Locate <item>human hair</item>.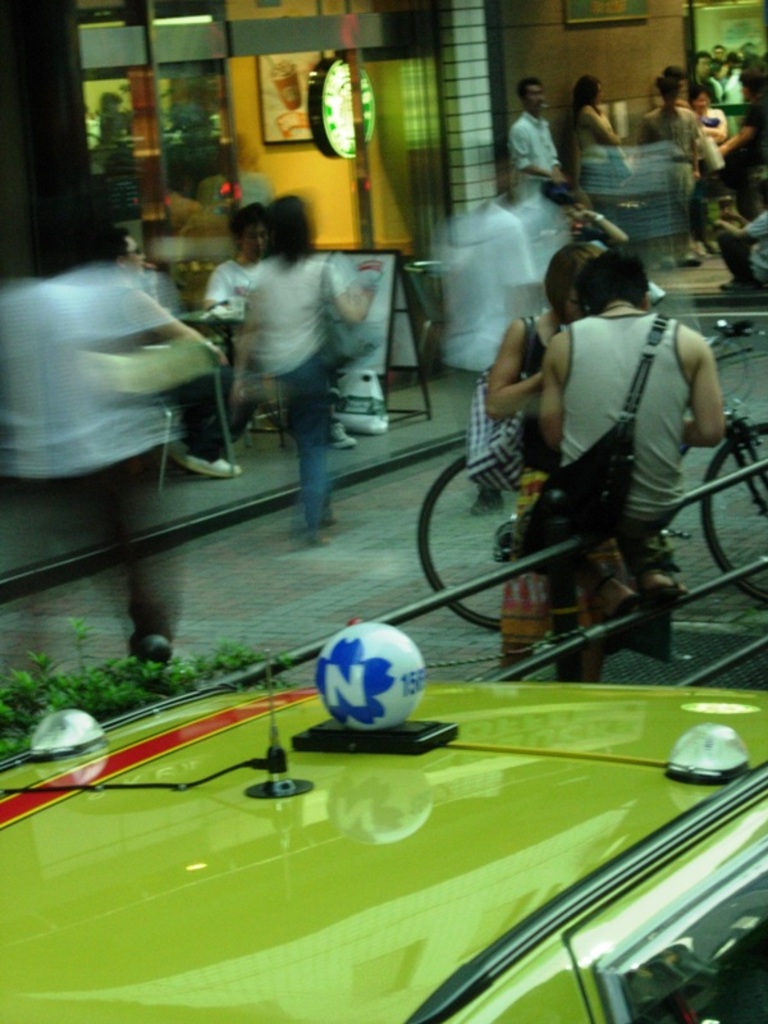
Bounding box: 545 241 600 325.
